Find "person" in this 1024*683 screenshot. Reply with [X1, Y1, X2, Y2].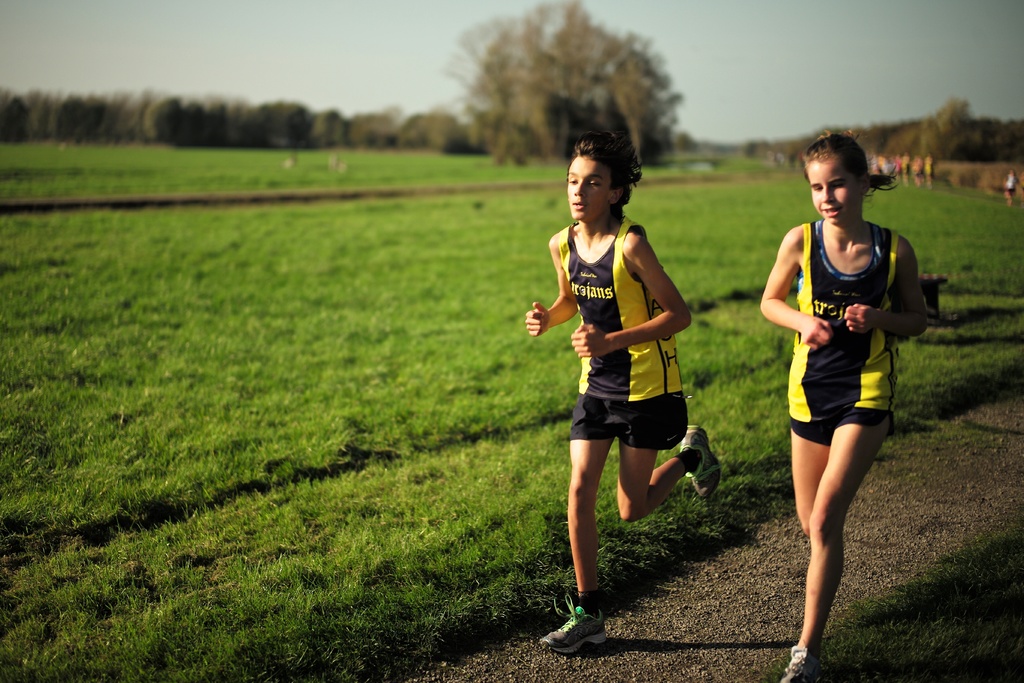
[758, 133, 929, 682].
